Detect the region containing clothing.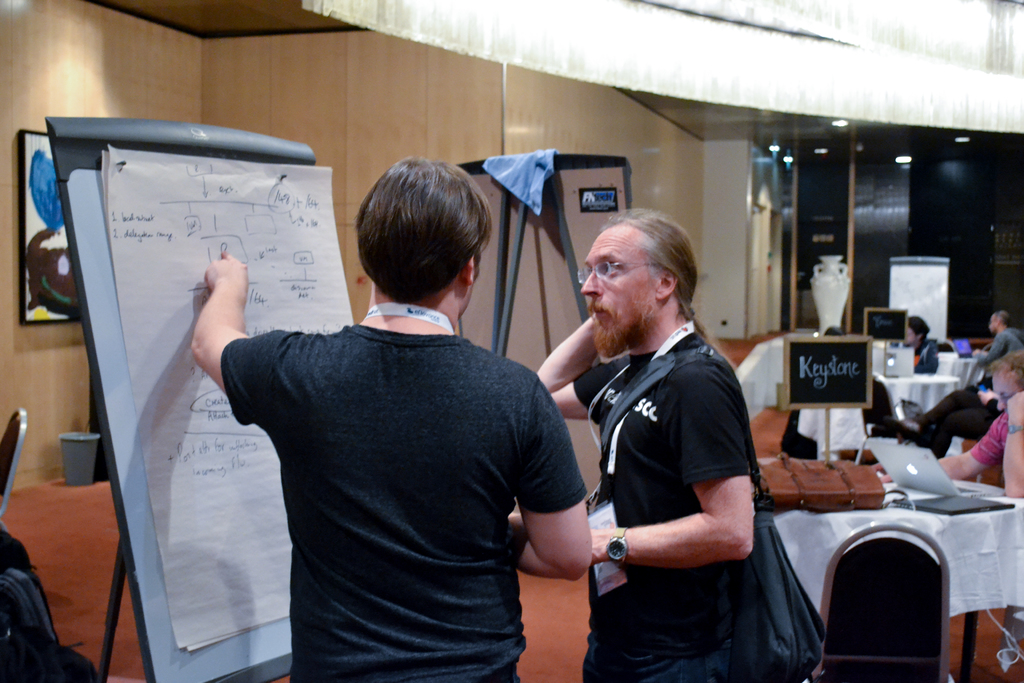
{"x1": 572, "y1": 331, "x2": 750, "y2": 682}.
